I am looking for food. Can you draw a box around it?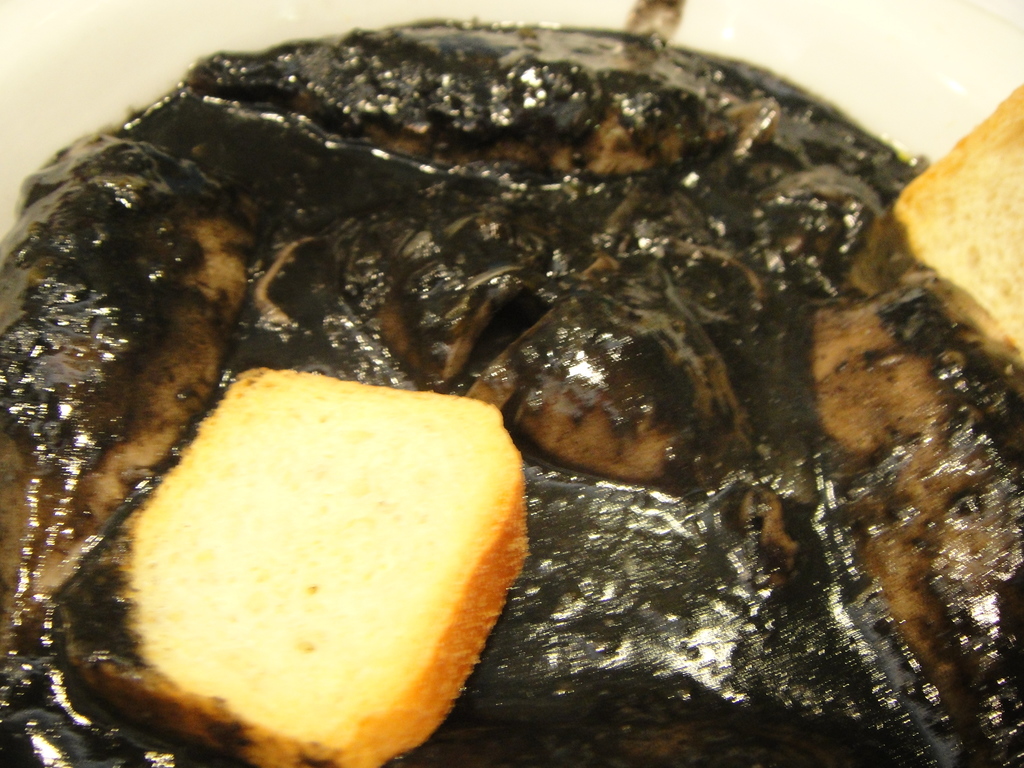
Sure, the bounding box is rect(83, 344, 495, 767).
